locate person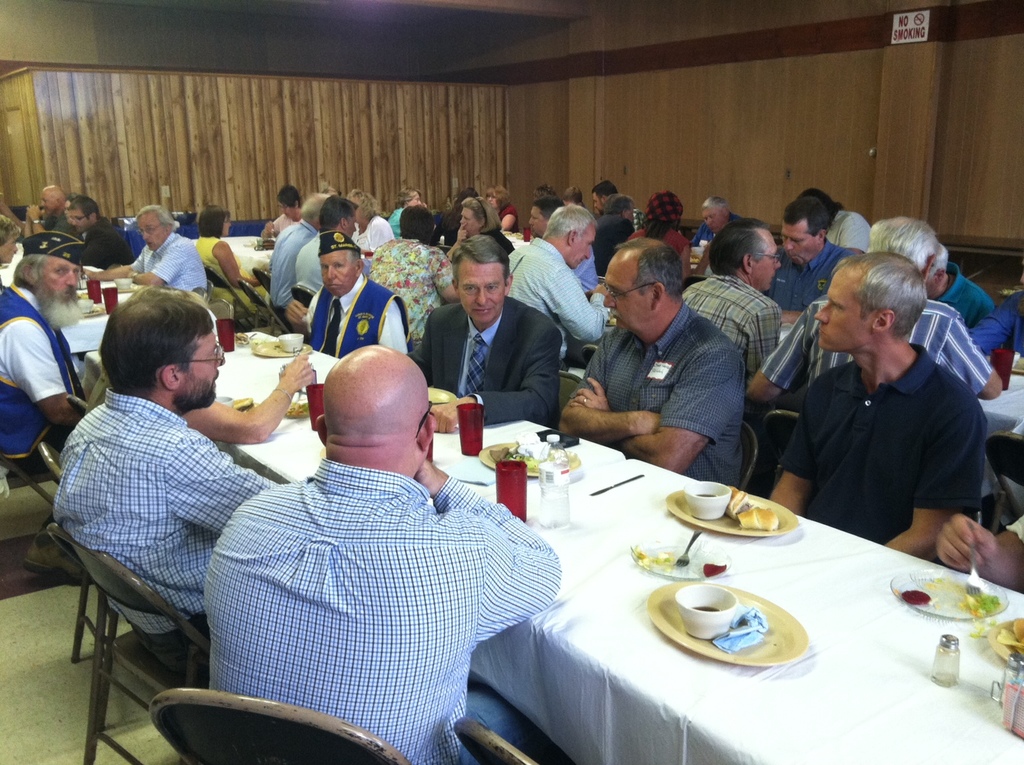
box=[346, 189, 395, 253]
